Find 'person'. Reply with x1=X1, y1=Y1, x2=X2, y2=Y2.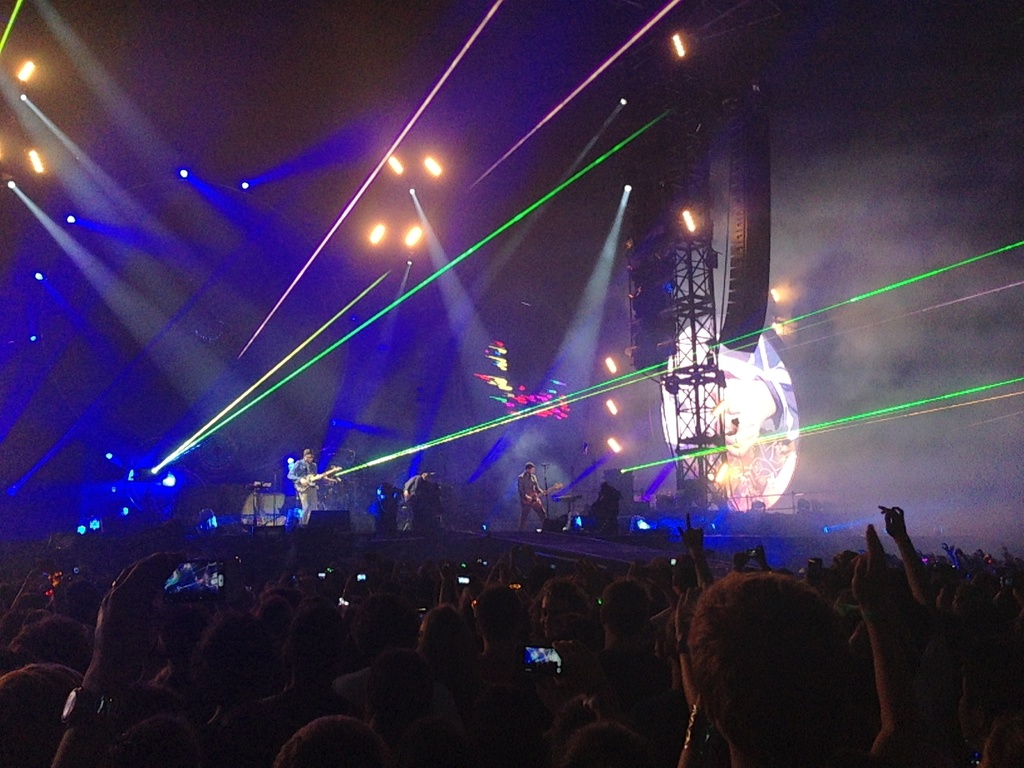
x1=516, y1=461, x2=552, y2=532.
